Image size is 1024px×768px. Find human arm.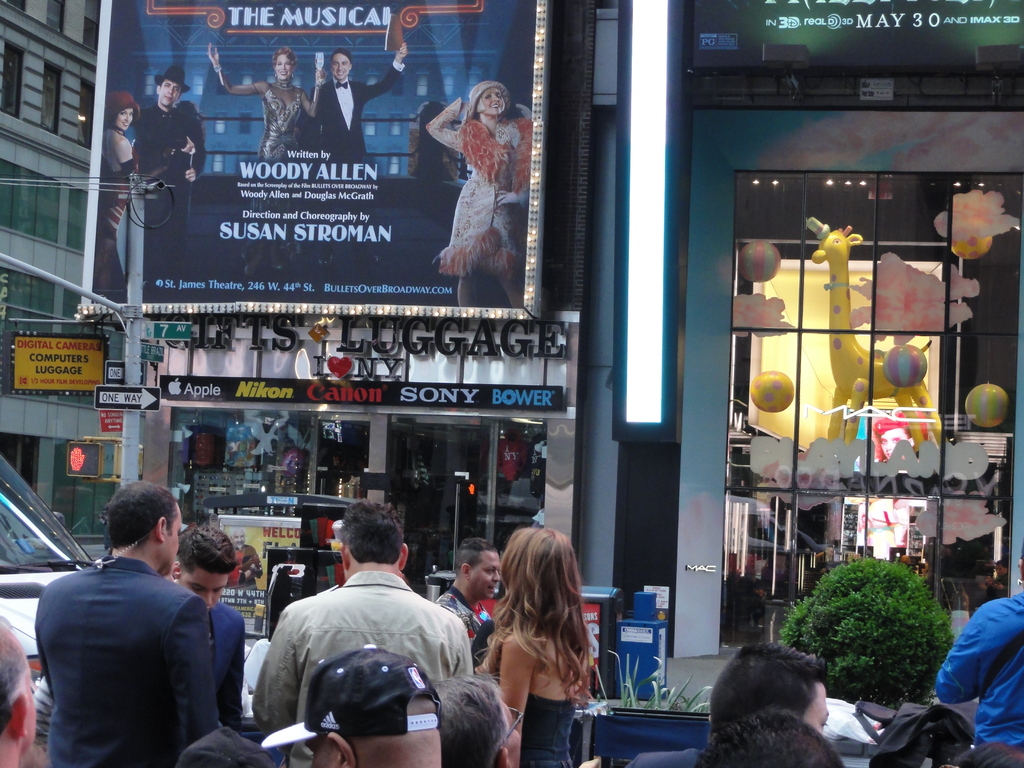
(x1=934, y1=601, x2=1000, y2=707).
